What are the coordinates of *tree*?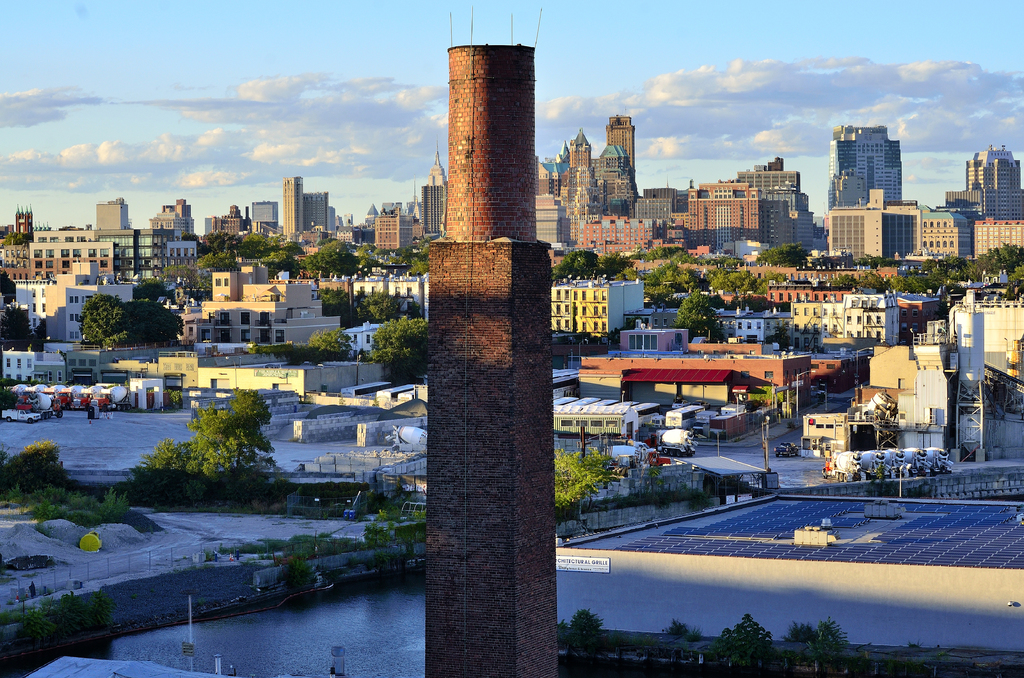
detection(810, 254, 838, 273).
